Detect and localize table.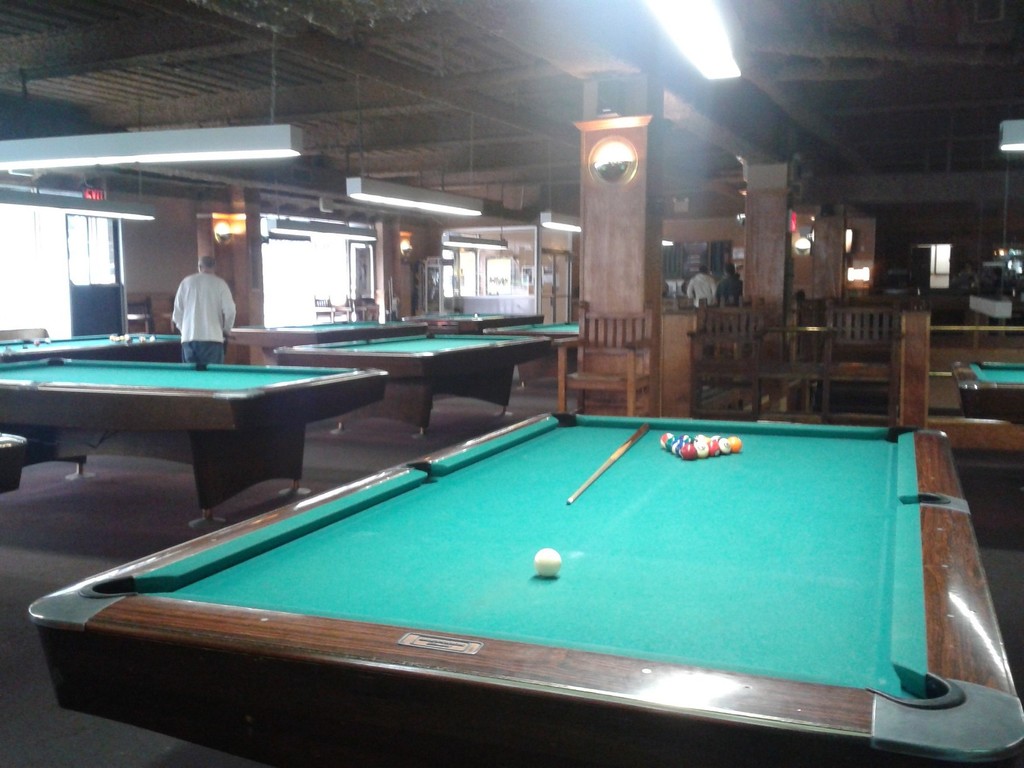
Localized at 409 314 543 335.
